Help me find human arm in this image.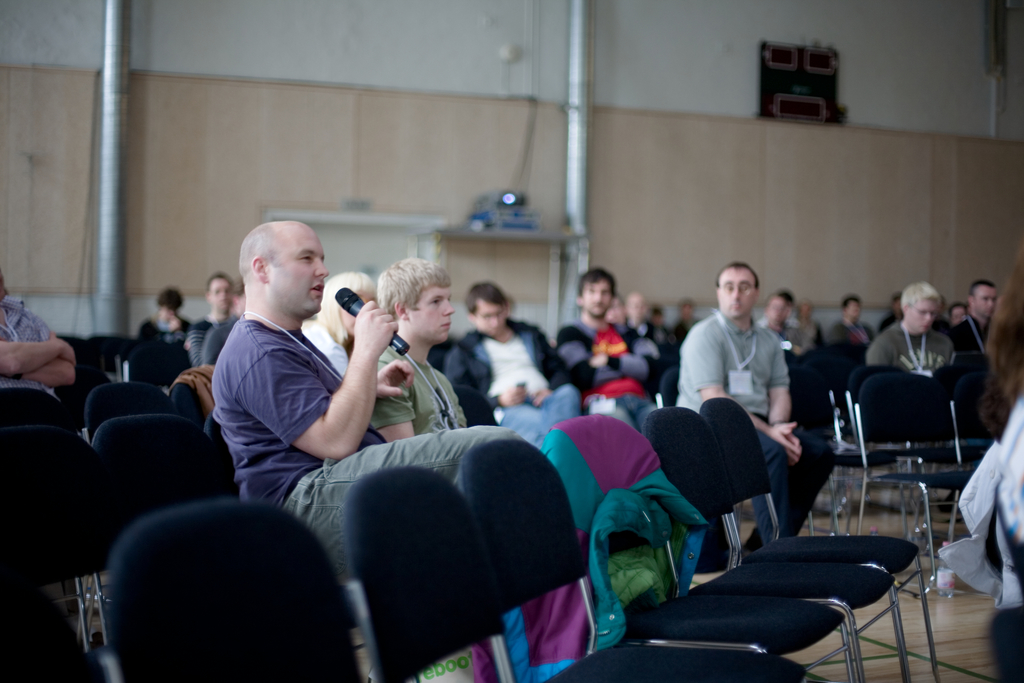
Found it: Rect(684, 317, 778, 449).
